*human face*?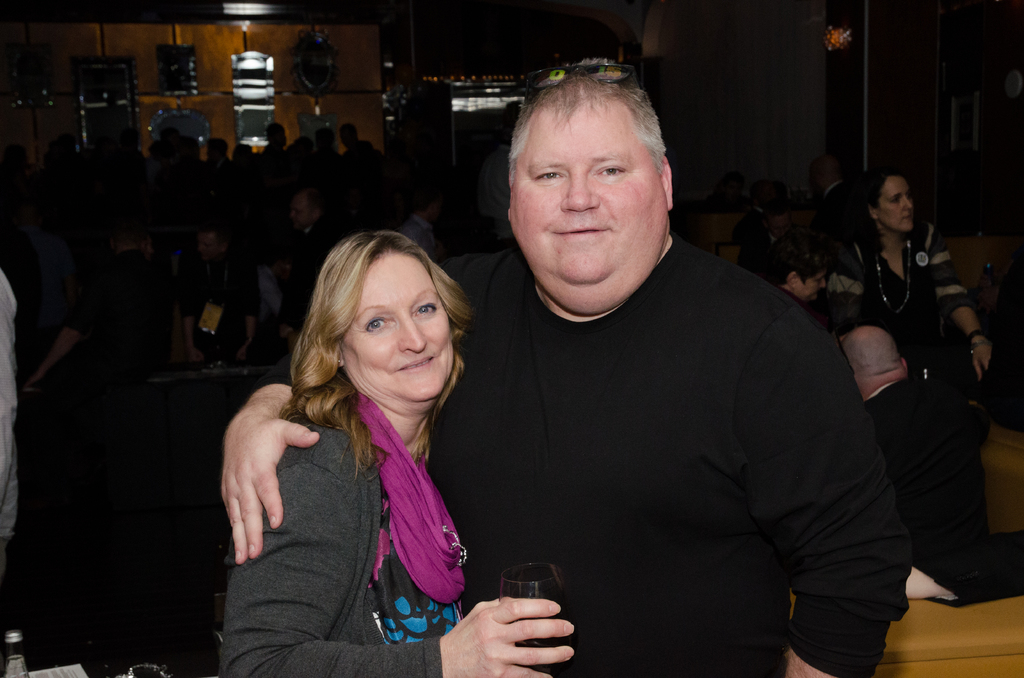
<bbox>790, 260, 822, 298</bbox>
